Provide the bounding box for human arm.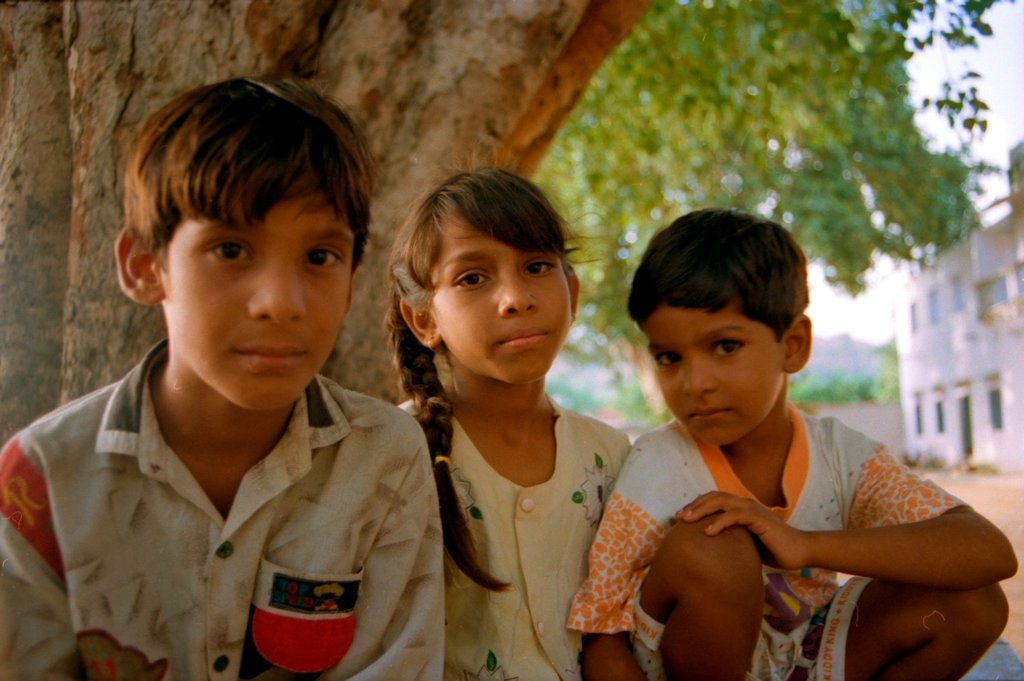
bbox(329, 429, 444, 680).
